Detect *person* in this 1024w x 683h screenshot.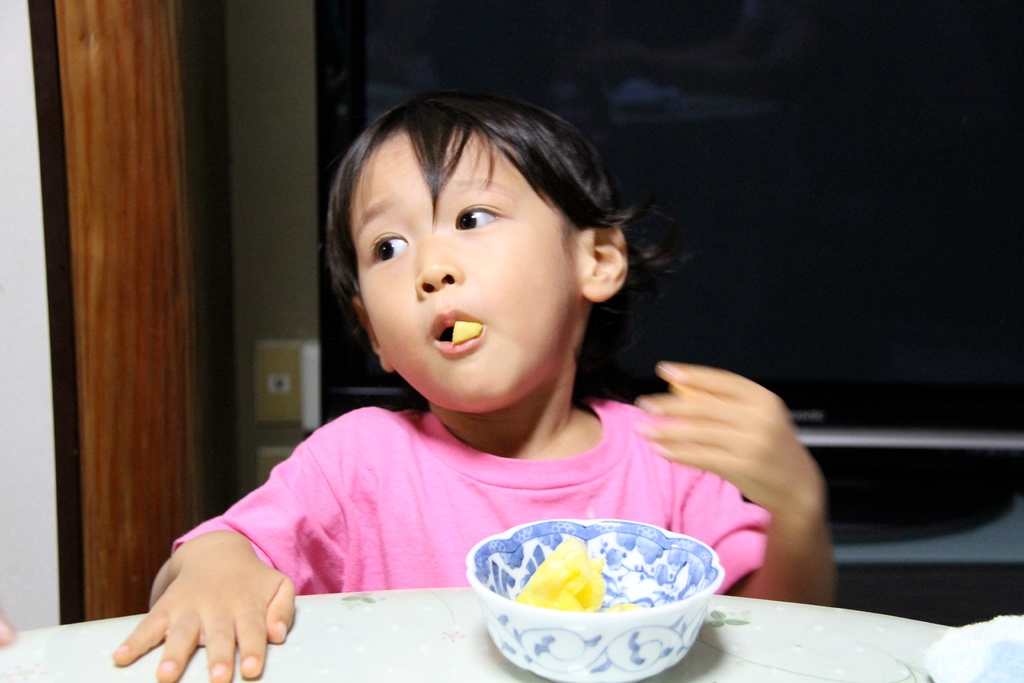
Detection: 173:88:797:667.
